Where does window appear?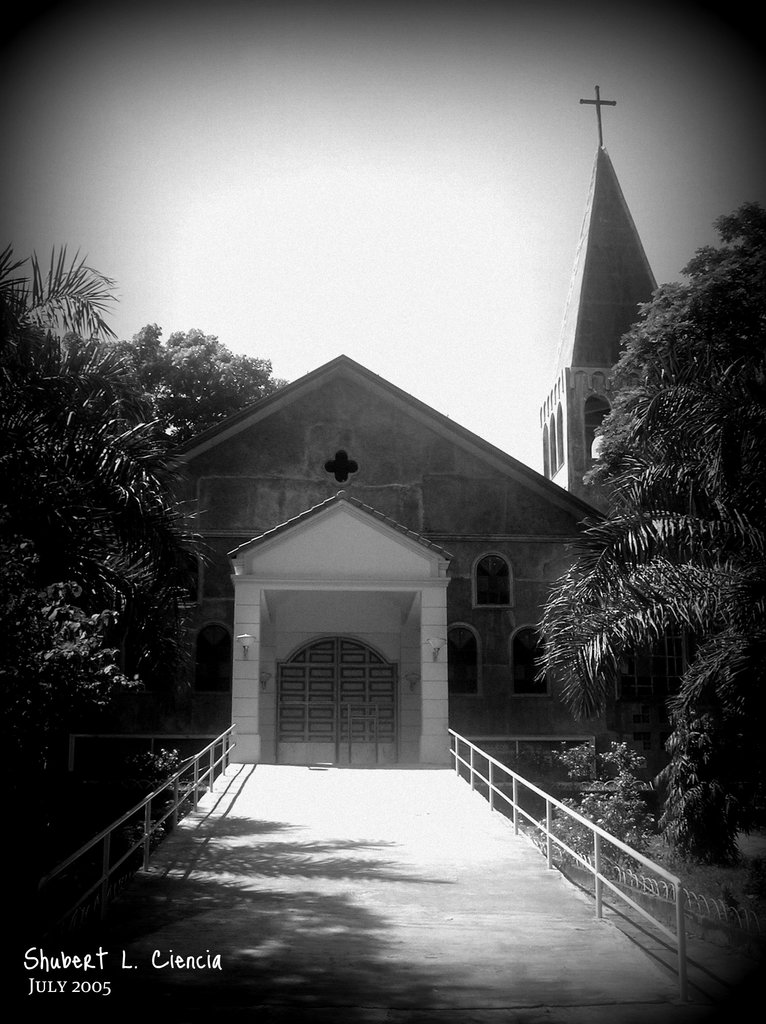
Appears at select_region(475, 552, 515, 614).
